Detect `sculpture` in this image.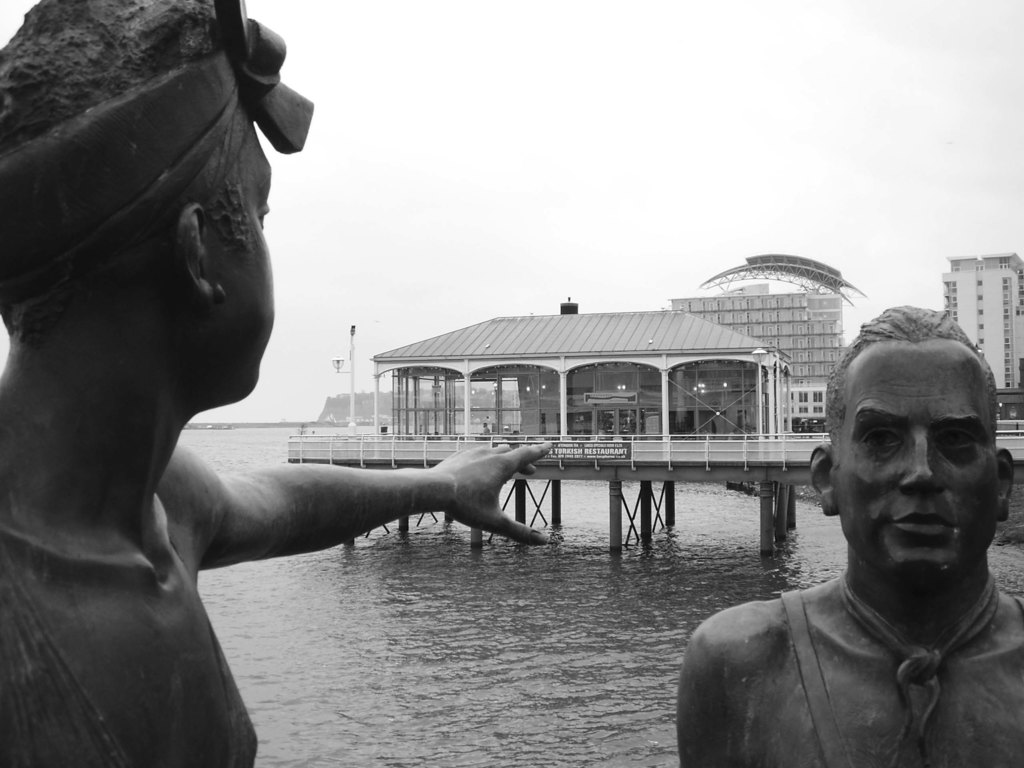
Detection: (x1=7, y1=0, x2=559, y2=767).
